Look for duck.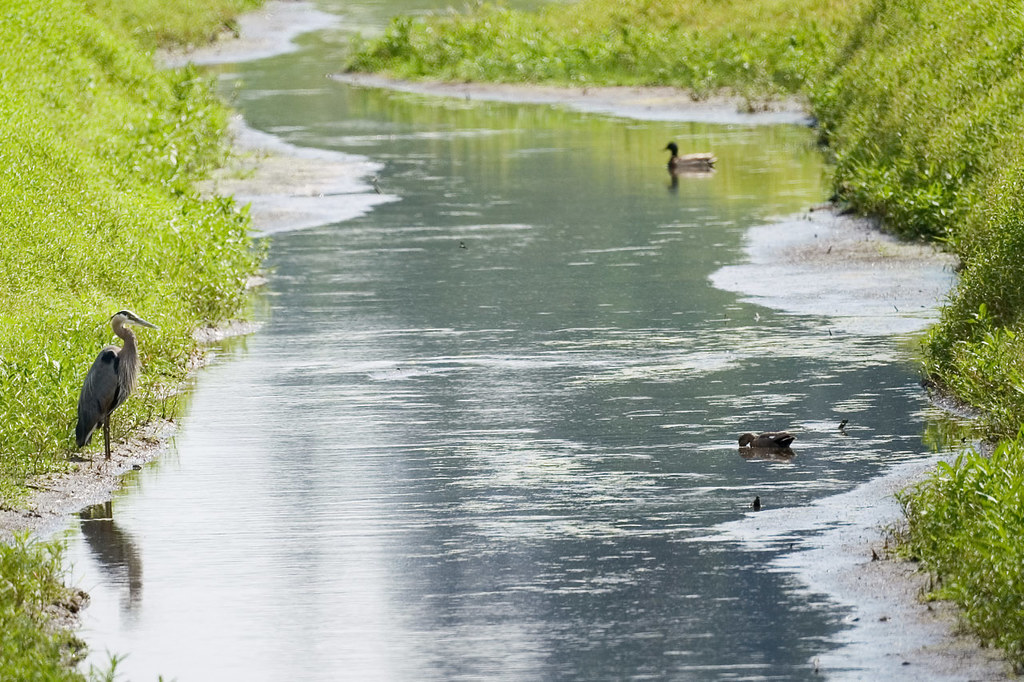
Found: box(66, 304, 158, 461).
